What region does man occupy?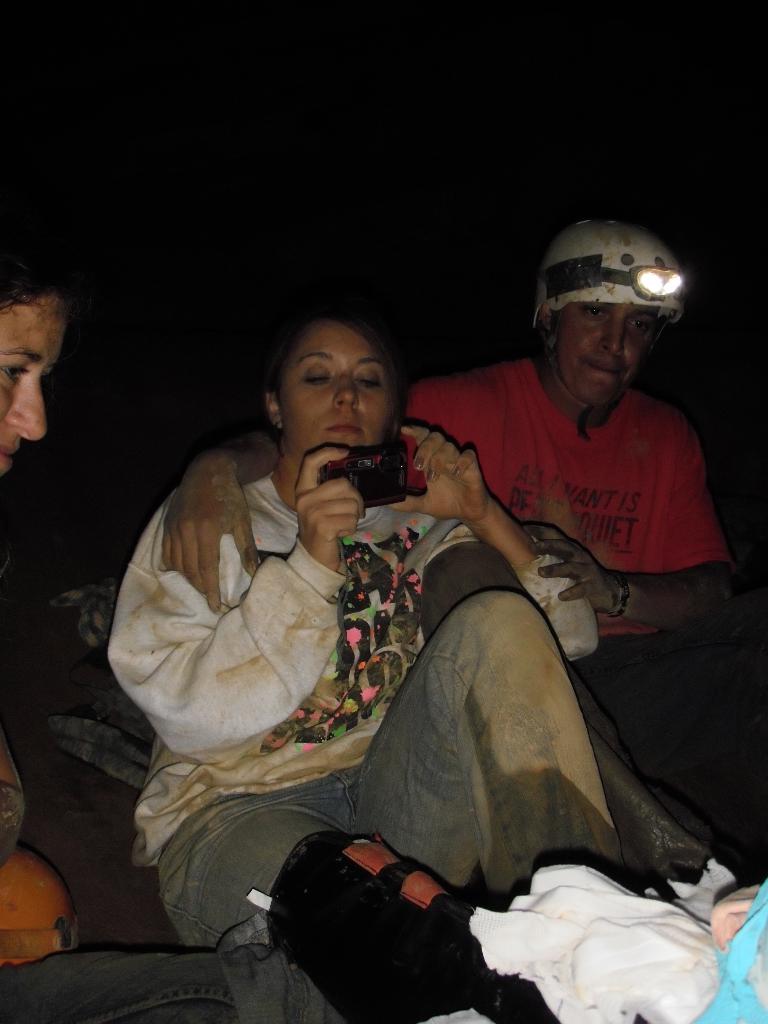
x1=388, y1=237, x2=755, y2=822.
